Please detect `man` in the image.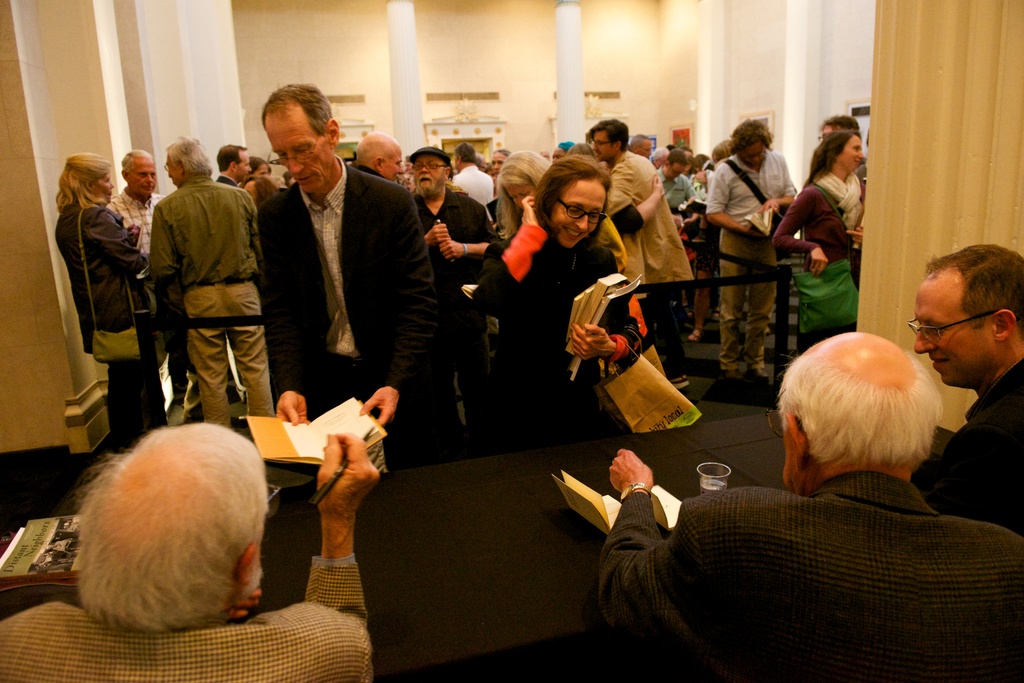
(x1=353, y1=134, x2=434, y2=202).
